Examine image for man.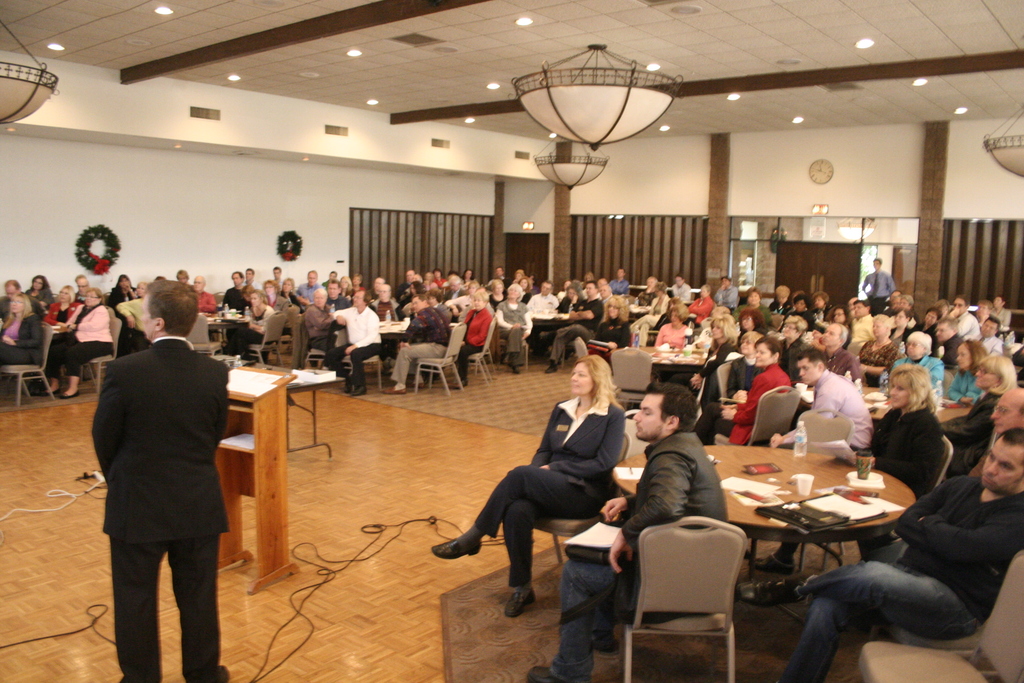
Examination result: <box>672,274,698,314</box>.
